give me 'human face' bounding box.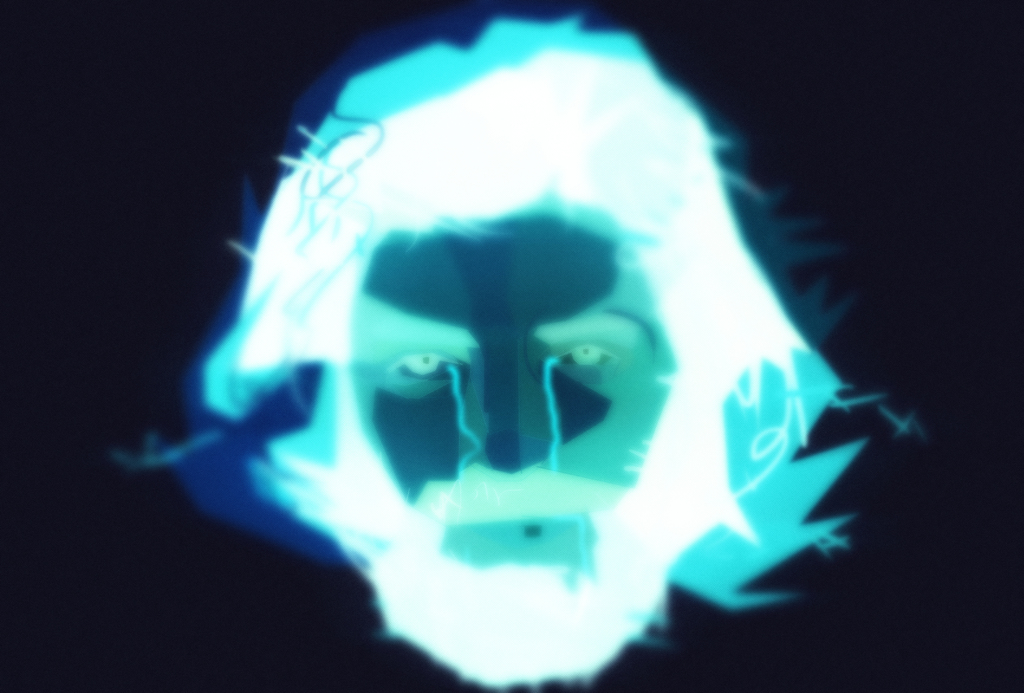
bbox=[344, 206, 687, 692].
